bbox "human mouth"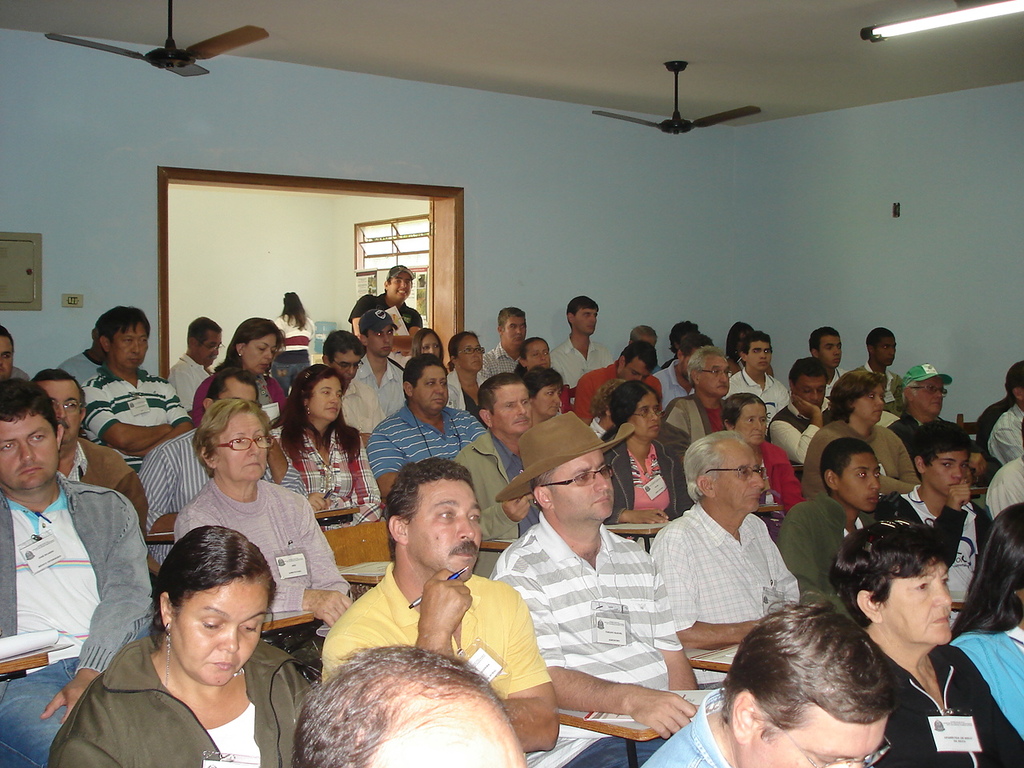
594, 495, 610, 503
